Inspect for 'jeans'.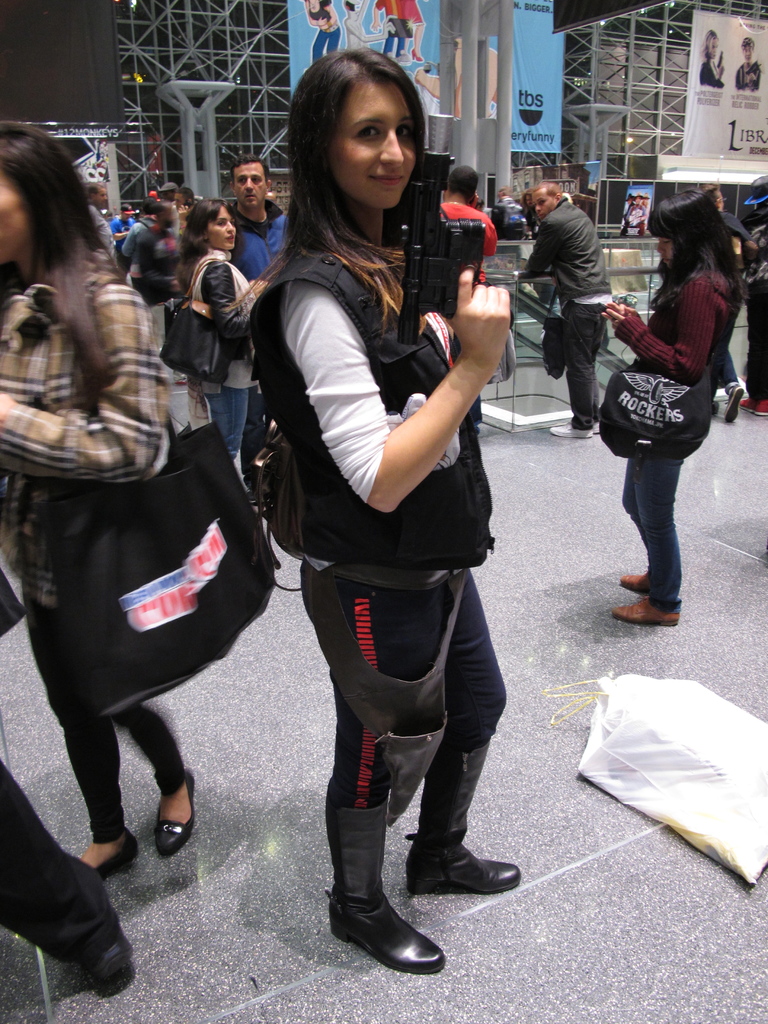
Inspection: box=[738, 280, 763, 388].
